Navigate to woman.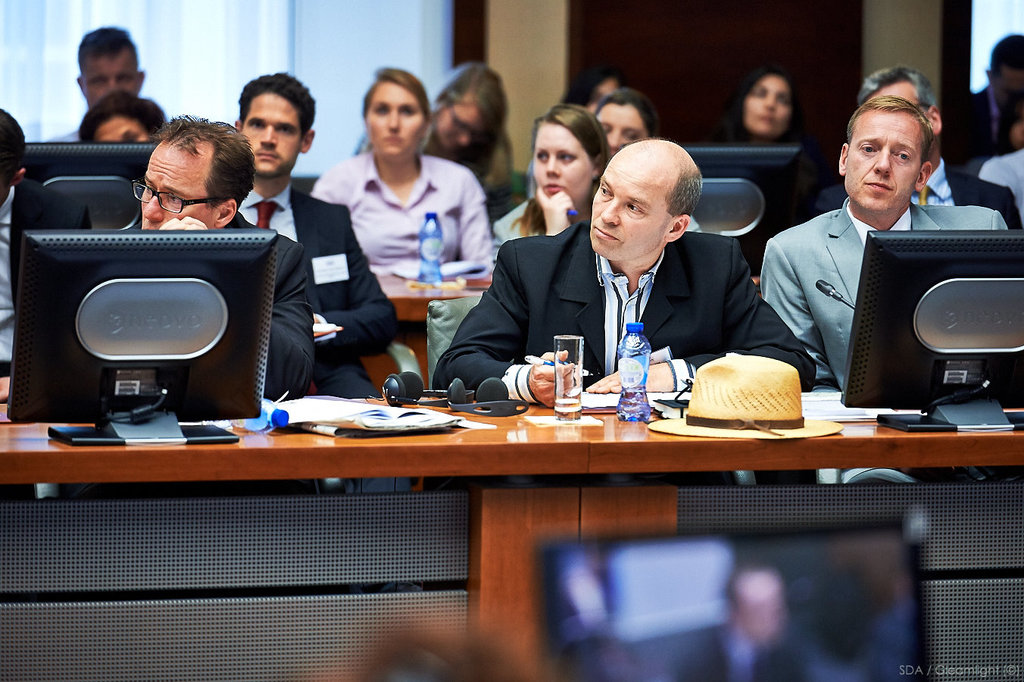
Navigation target: bbox(717, 64, 819, 186).
